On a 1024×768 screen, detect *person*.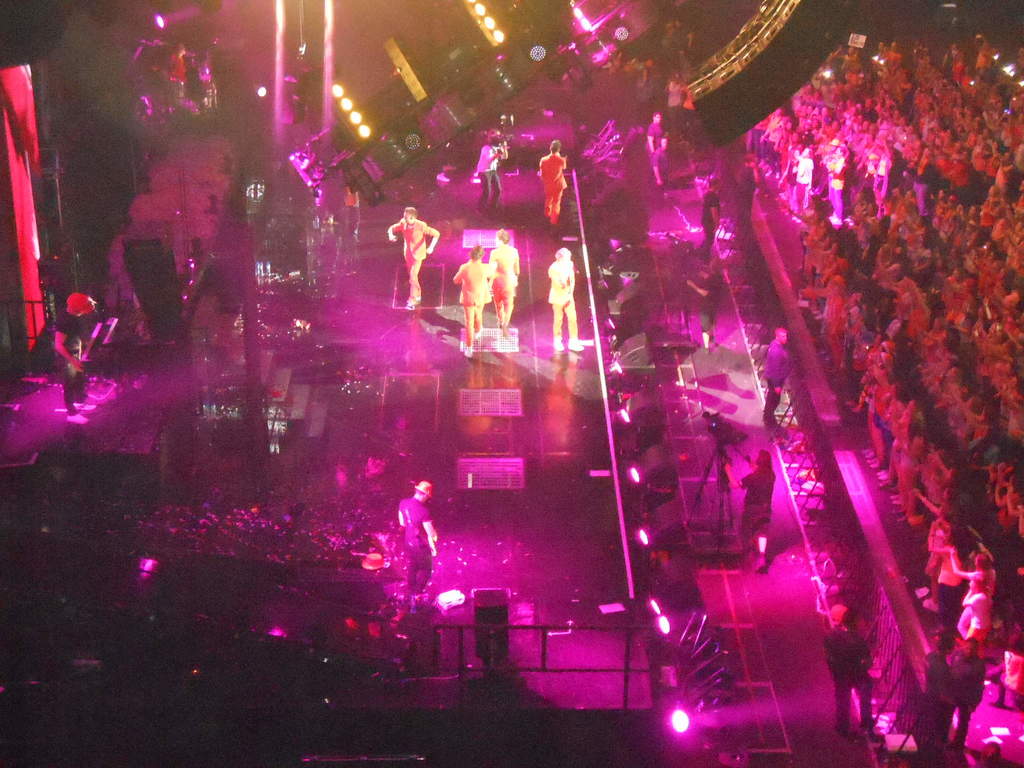
l=451, t=245, r=493, b=358.
